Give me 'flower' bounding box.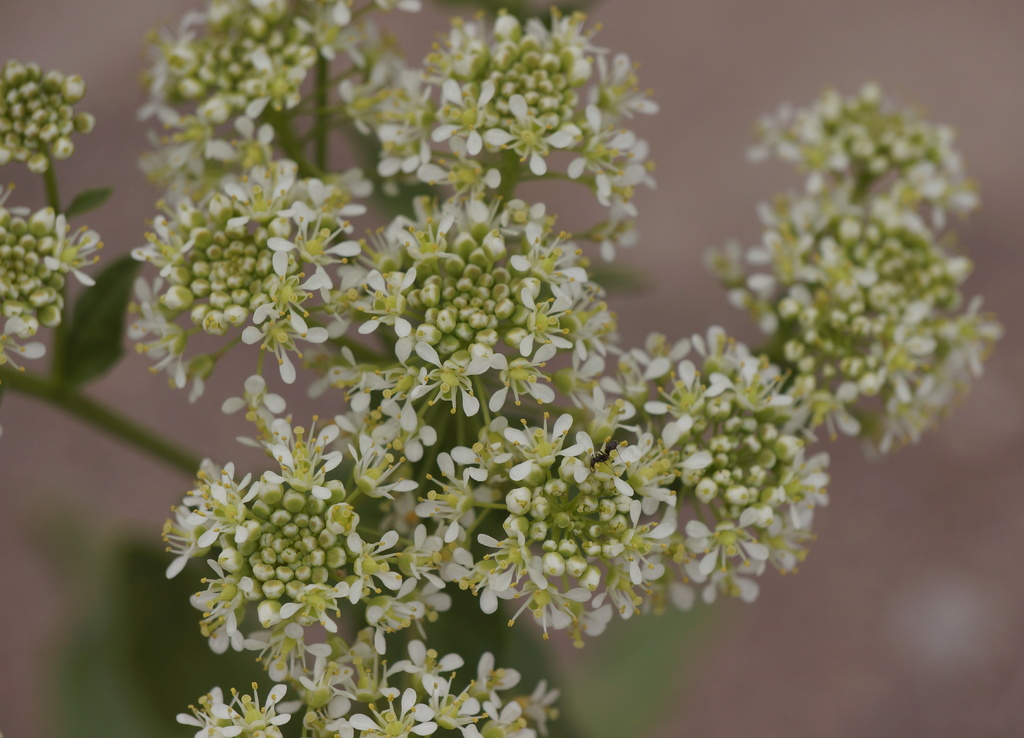
[left=0, top=0, right=1007, bottom=737].
